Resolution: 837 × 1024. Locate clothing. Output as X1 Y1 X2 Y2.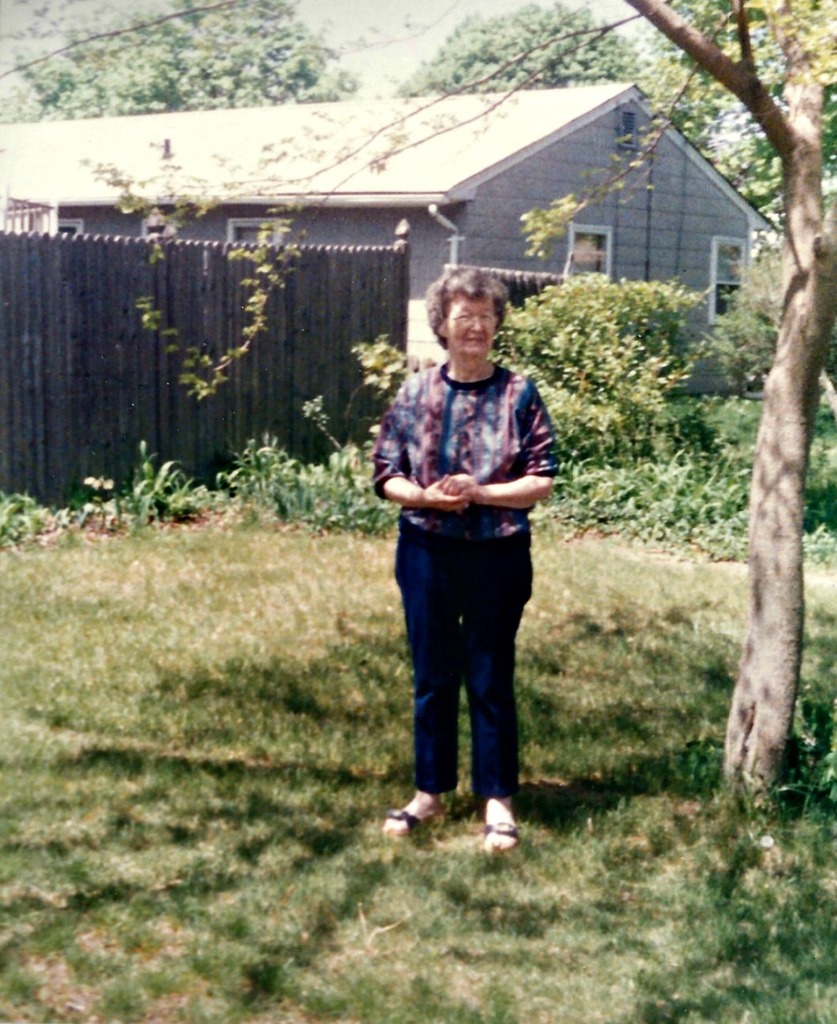
365 359 566 788.
